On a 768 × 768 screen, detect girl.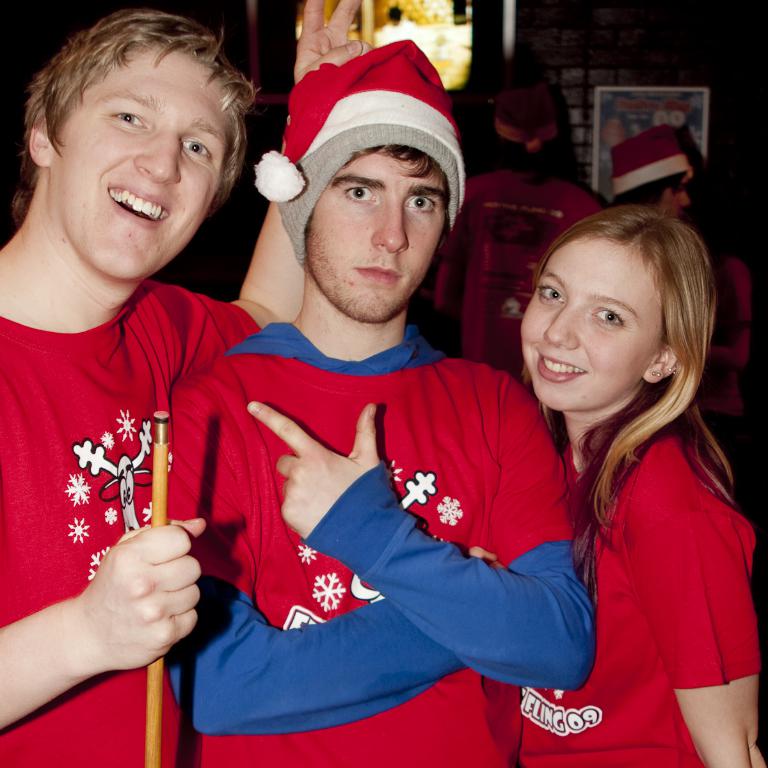
select_region(509, 202, 767, 767).
